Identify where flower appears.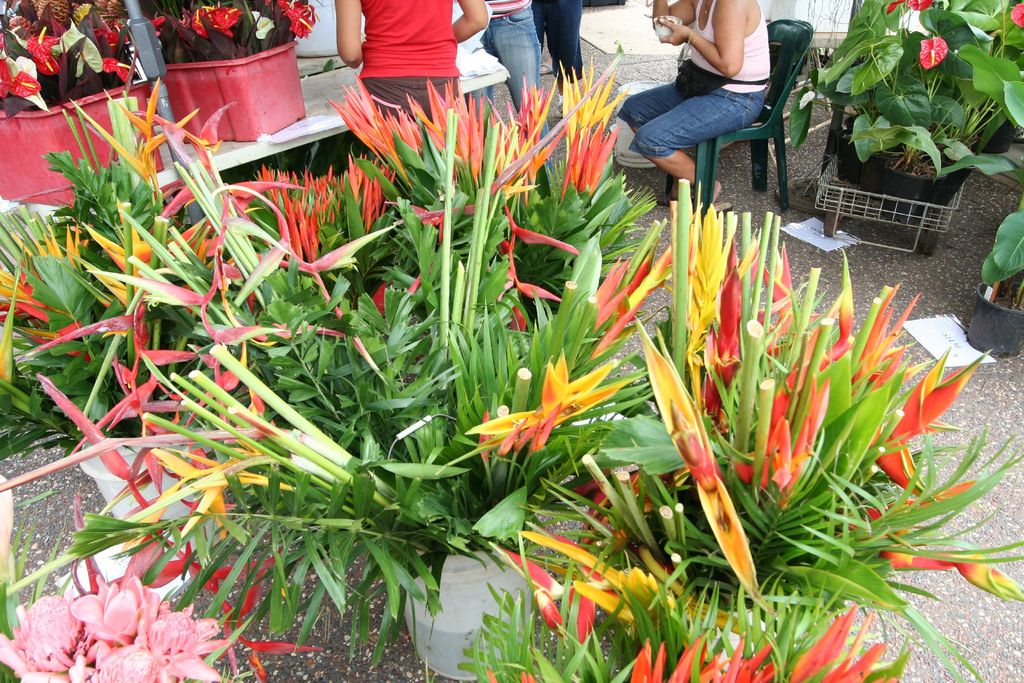
Appears at locate(1009, 0, 1023, 28).
